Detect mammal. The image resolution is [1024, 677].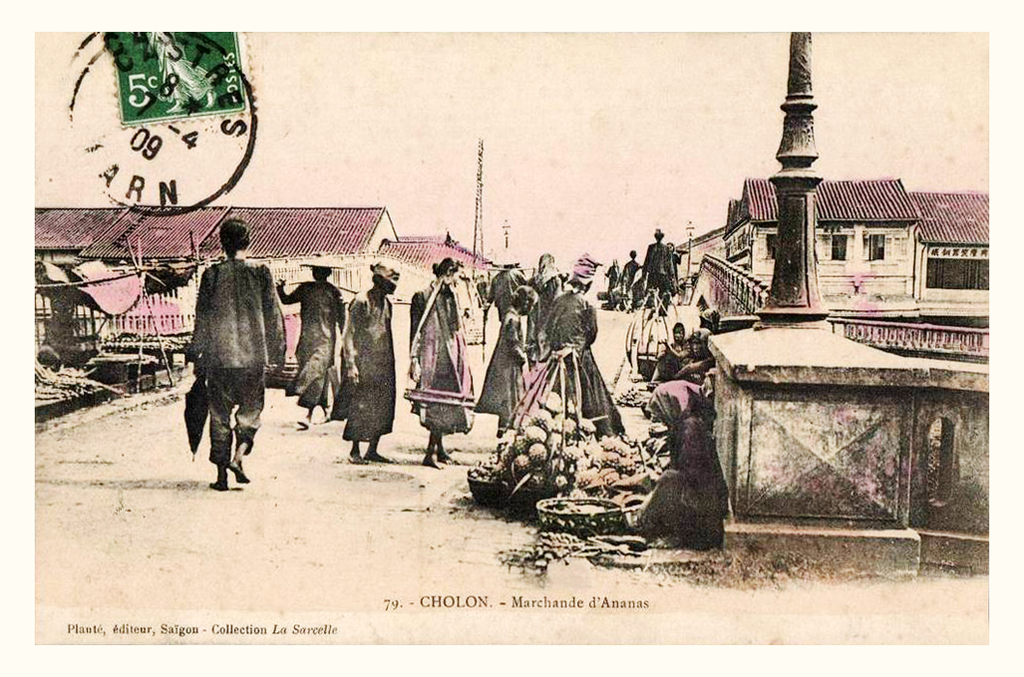
<bbox>606, 256, 618, 302</bbox>.
